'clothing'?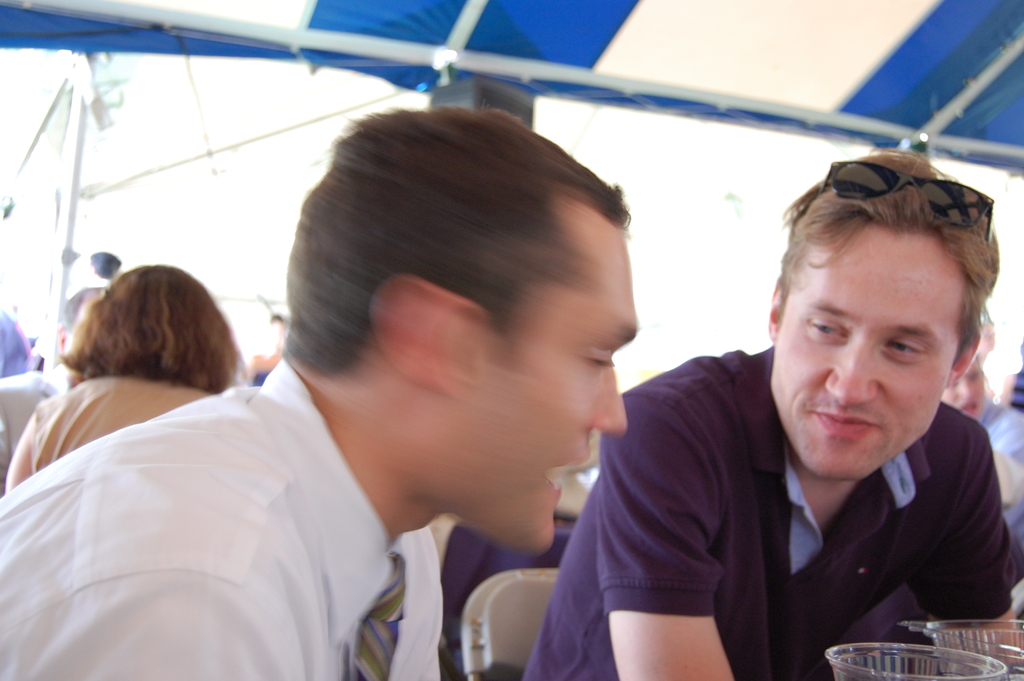
x1=31 y1=372 x2=215 y2=474
